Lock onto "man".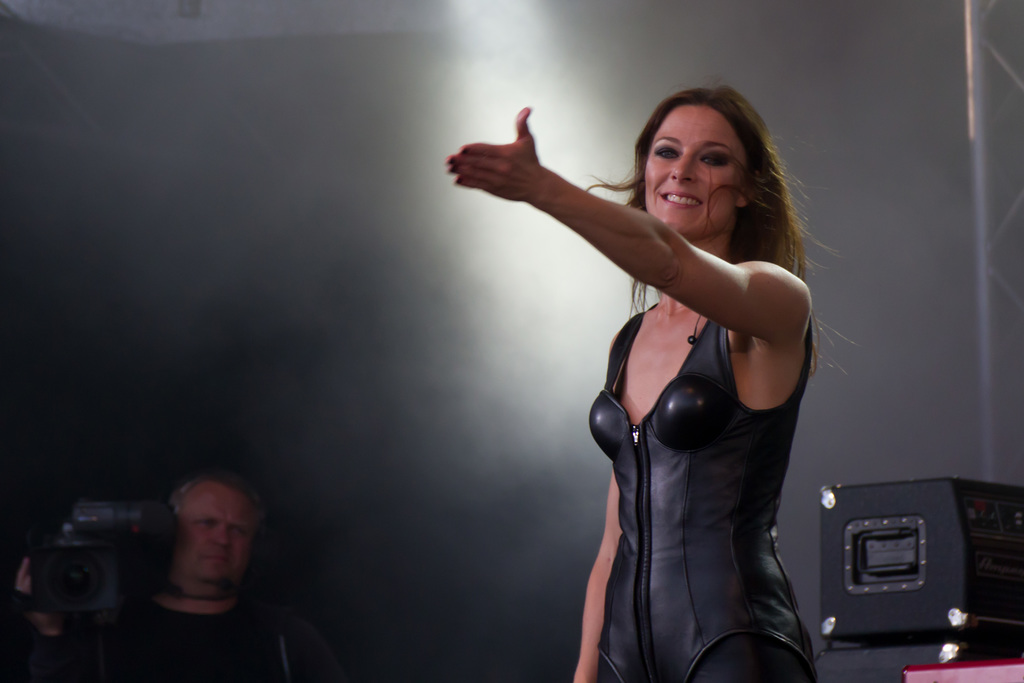
Locked: region(83, 468, 328, 674).
